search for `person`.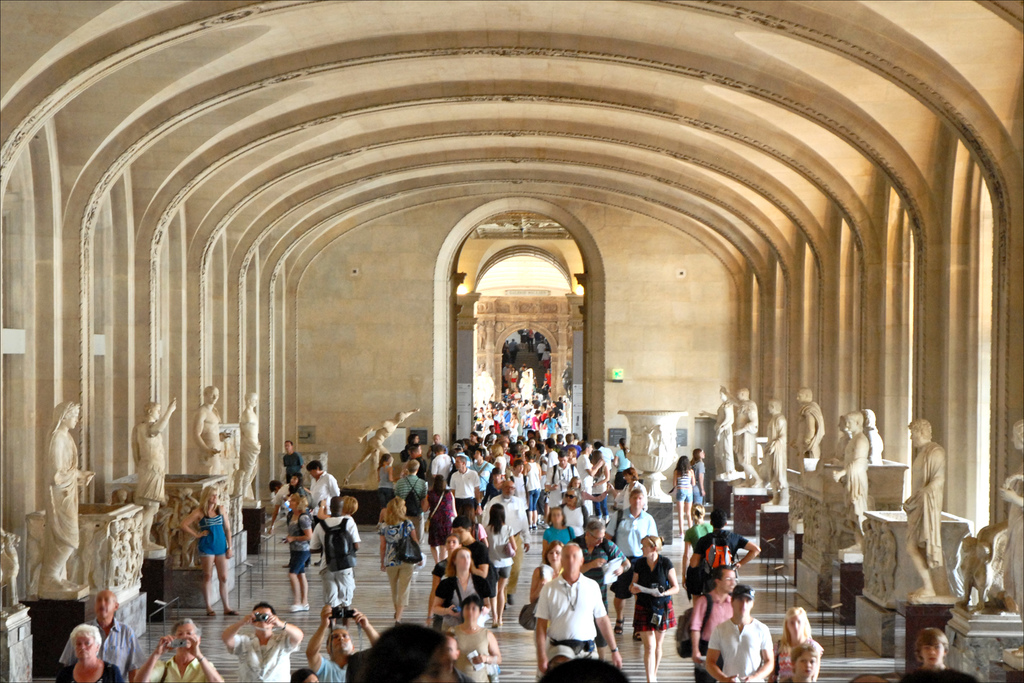
Found at <region>899, 418, 948, 608</region>.
